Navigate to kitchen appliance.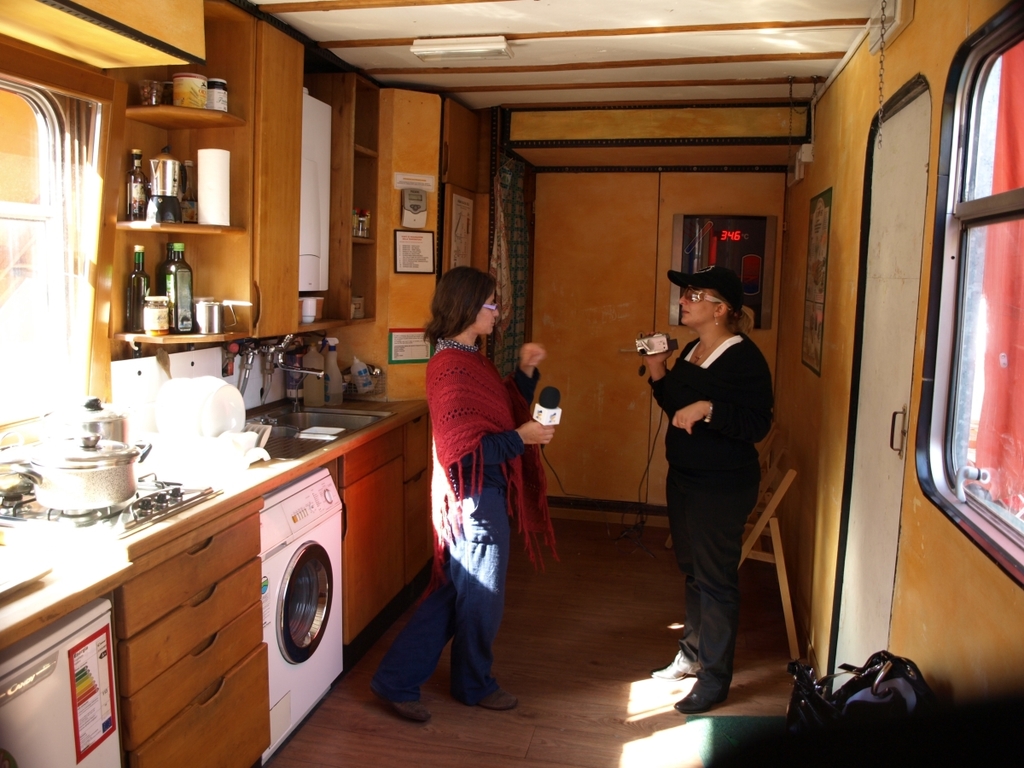
Navigation target: pyautogui.locateOnScreen(148, 150, 189, 218).
